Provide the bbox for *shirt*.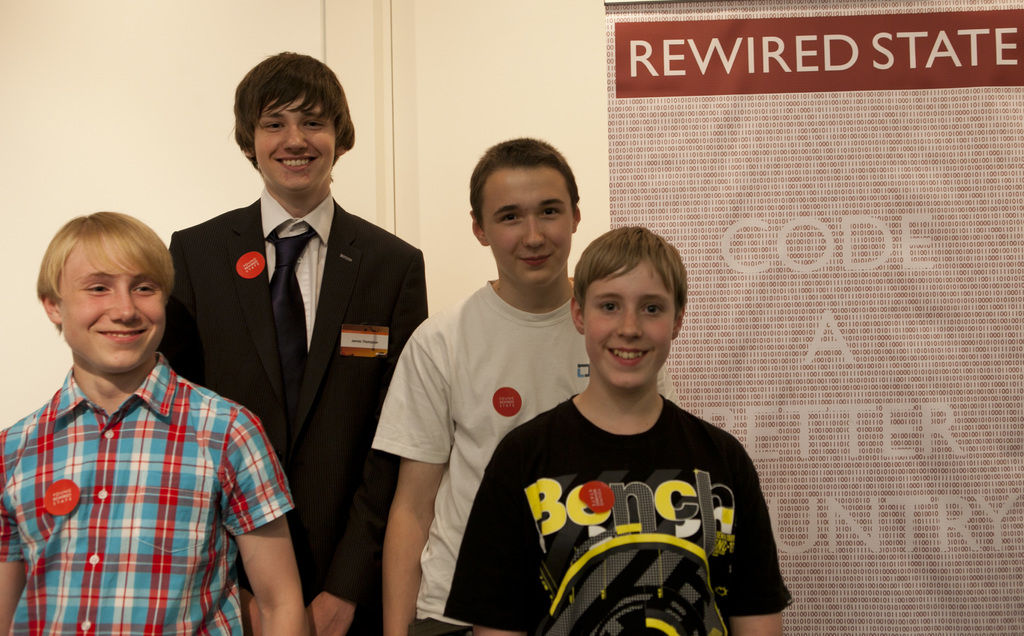
x1=0, y1=349, x2=294, y2=635.
